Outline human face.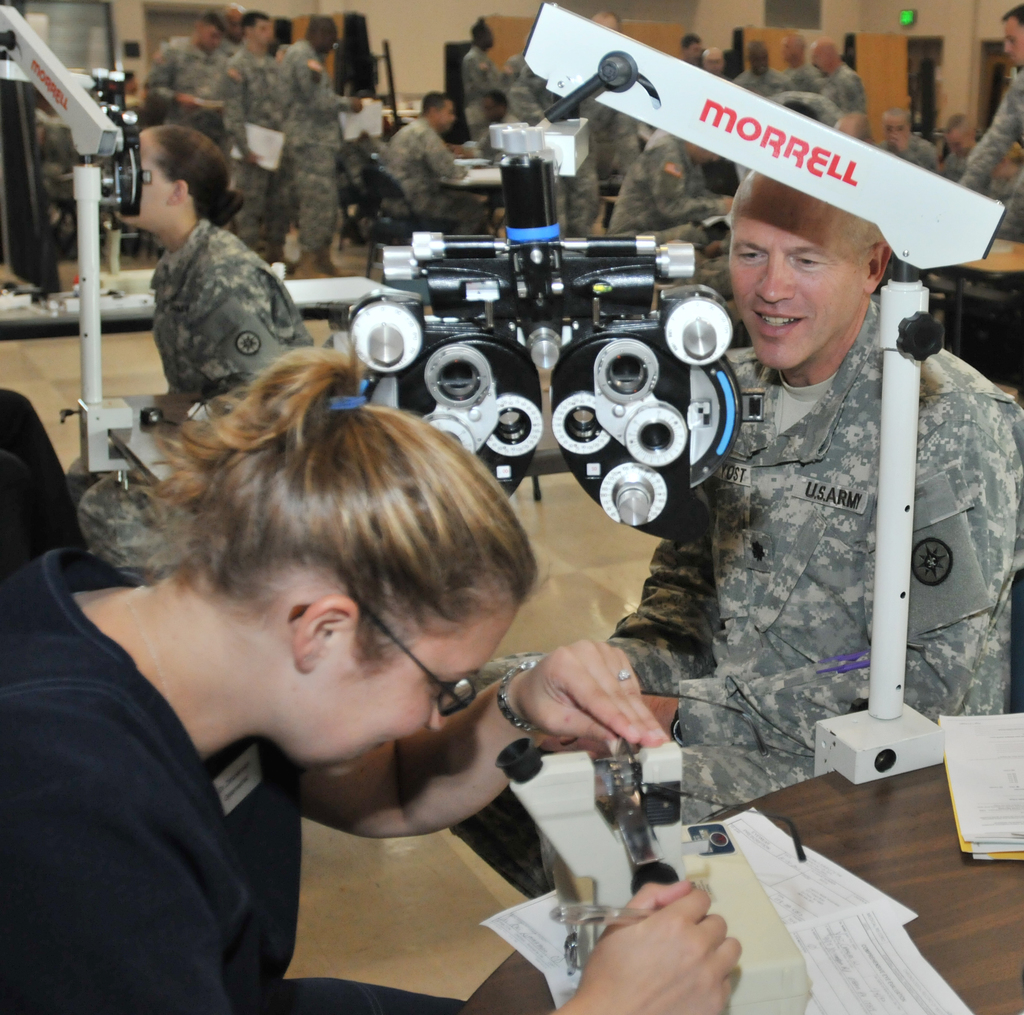
Outline: (x1=333, y1=601, x2=524, y2=784).
